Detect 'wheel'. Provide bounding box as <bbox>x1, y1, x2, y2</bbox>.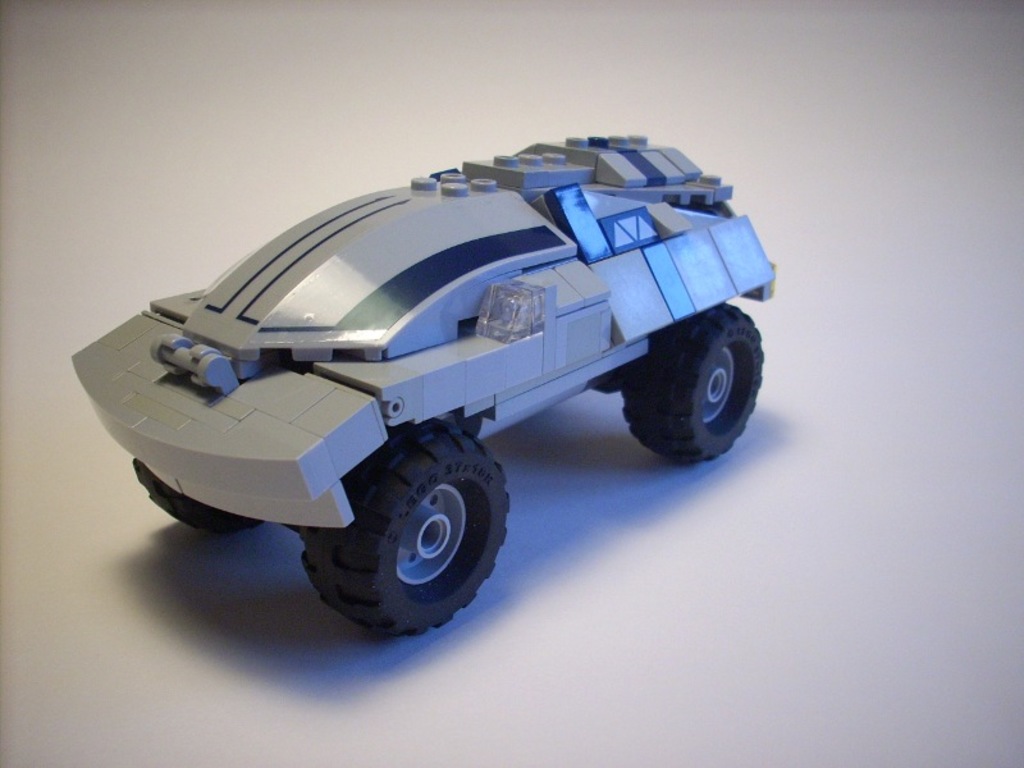
<bbox>625, 305, 762, 462</bbox>.
